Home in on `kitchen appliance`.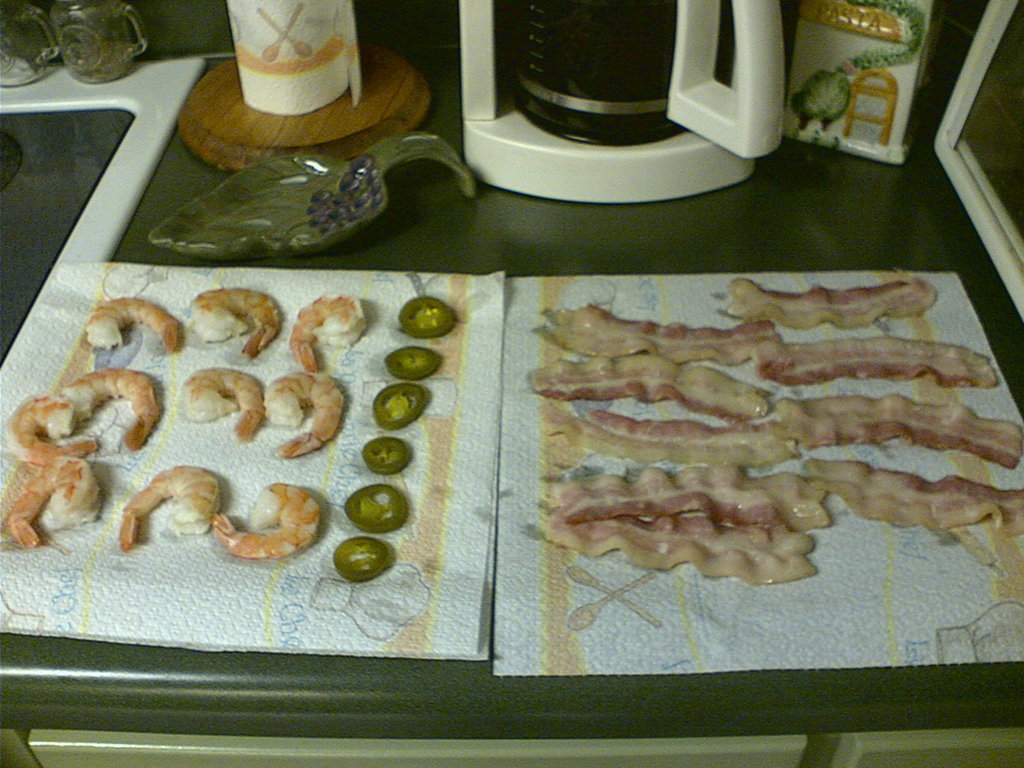
Homed in at {"x1": 179, "y1": 53, "x2": 436, "y2": 172}.
